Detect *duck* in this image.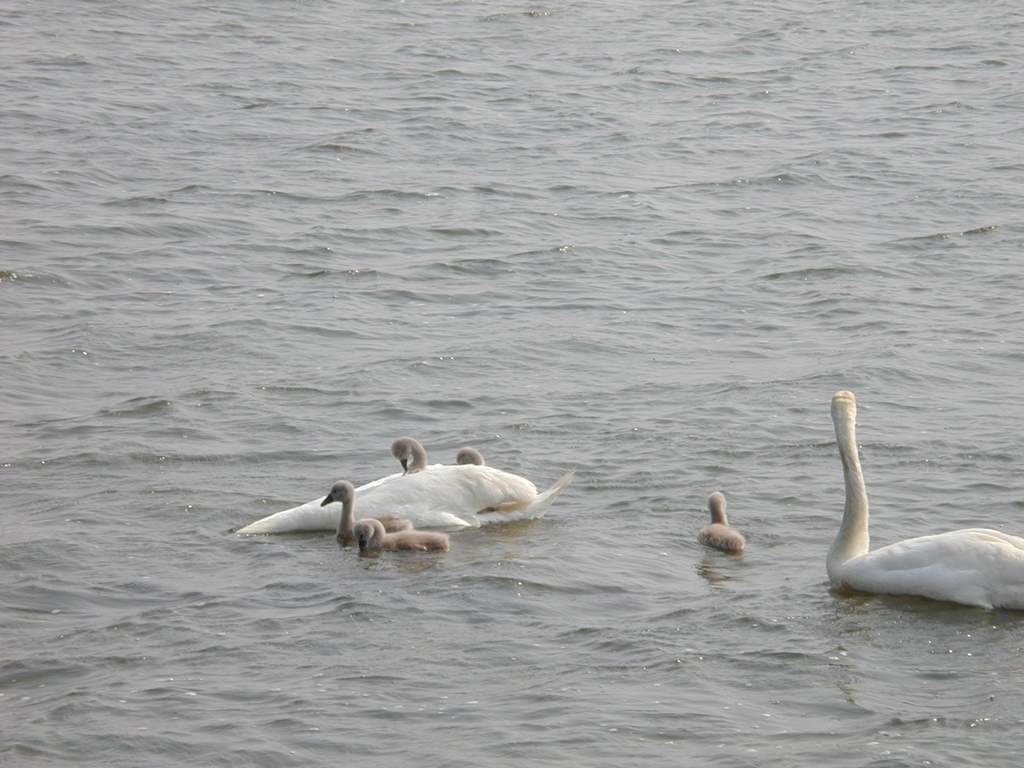
Detection: region(239, 437, 524, 560).
